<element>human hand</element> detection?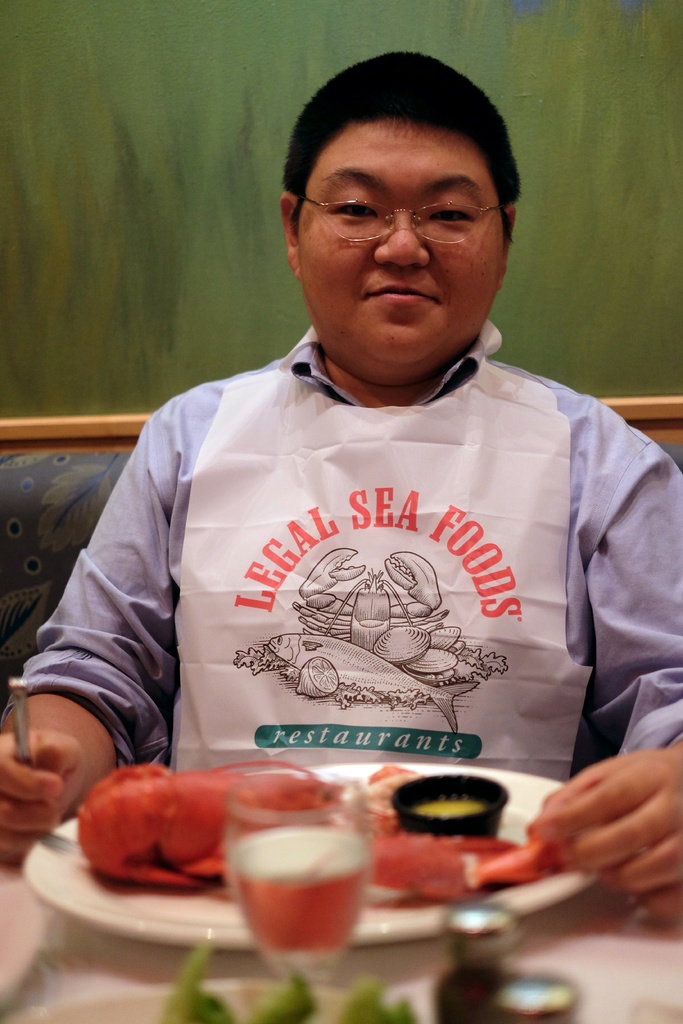
<box>541,701,682,909</box>
